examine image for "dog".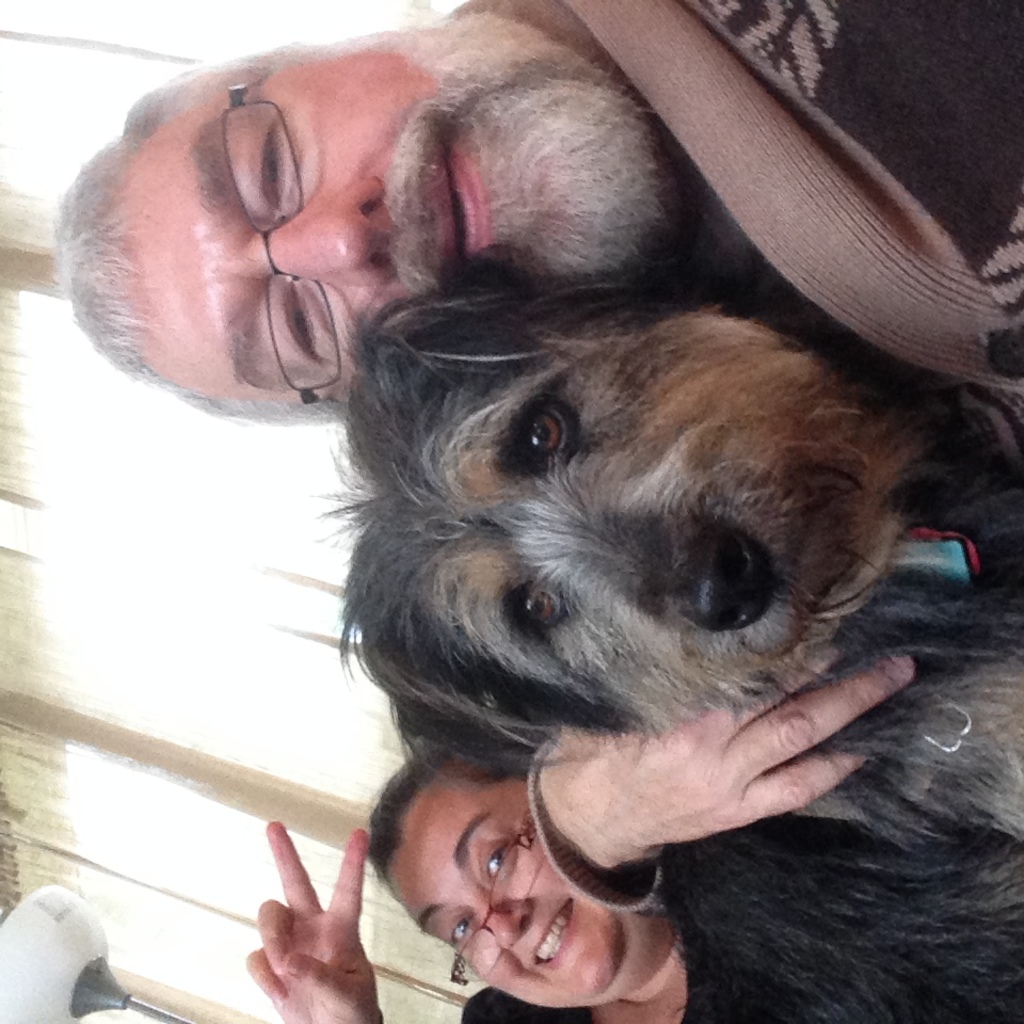
Examination result: (x1=333, y1=247, x2=1023, y2=1023).
